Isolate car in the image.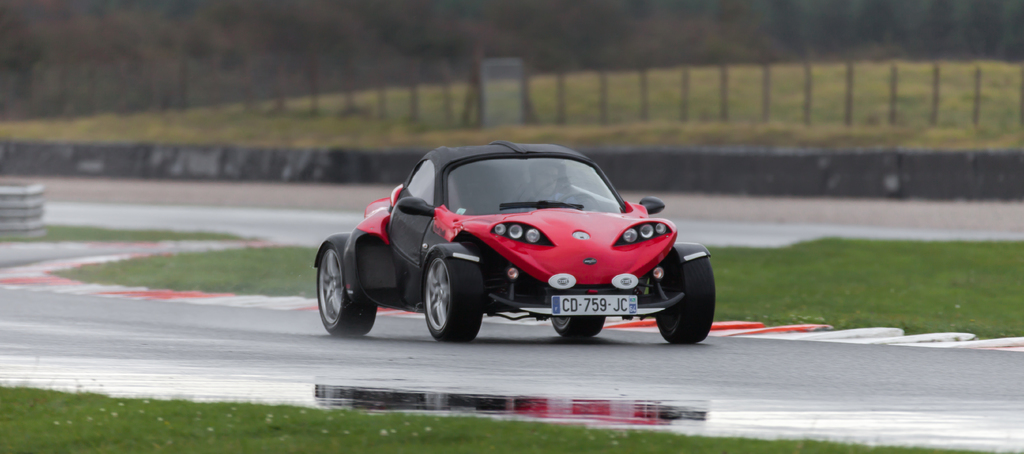
Isolated region: <bbox>312, 138, 721, 348</bbox>.
